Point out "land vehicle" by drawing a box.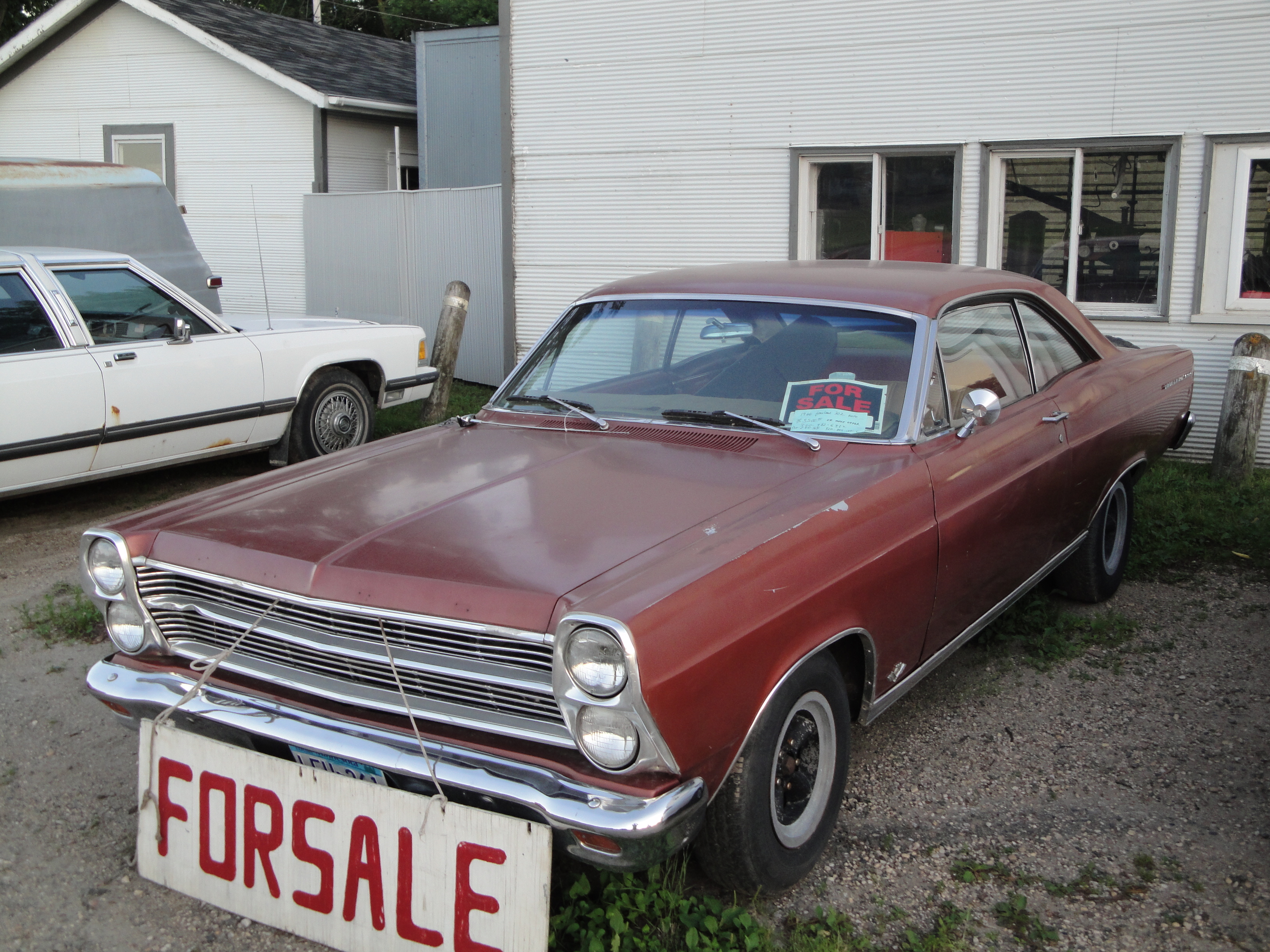
(0,59,86,122).
